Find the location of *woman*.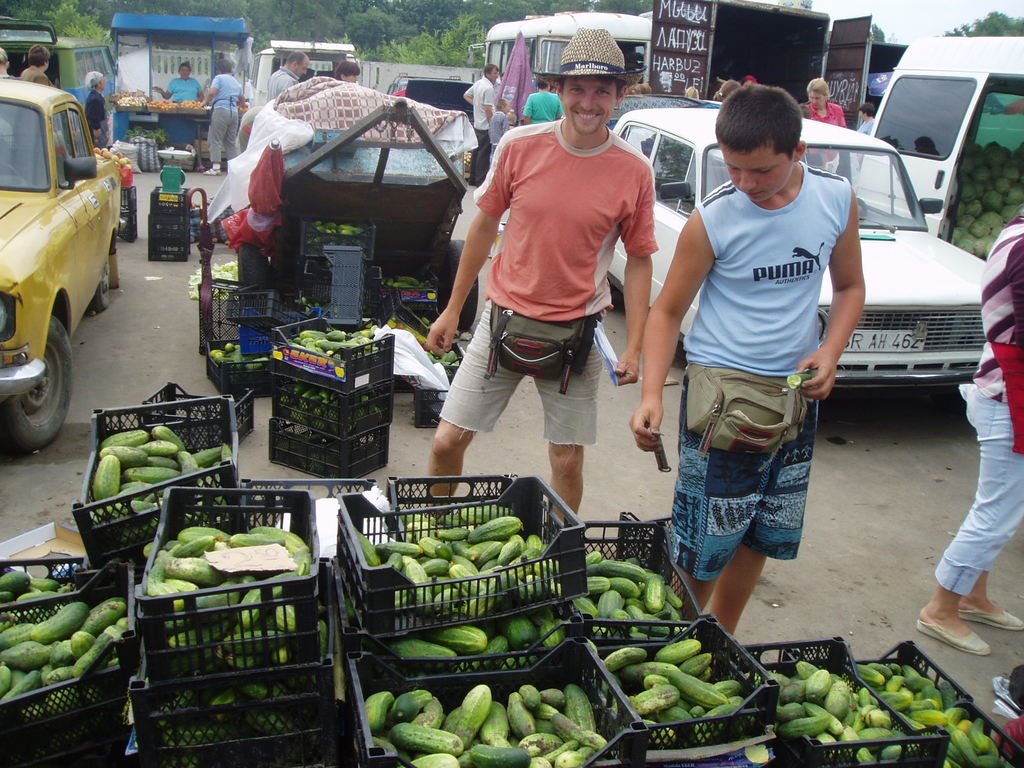
Location: 911, 204, 1023, 659.
